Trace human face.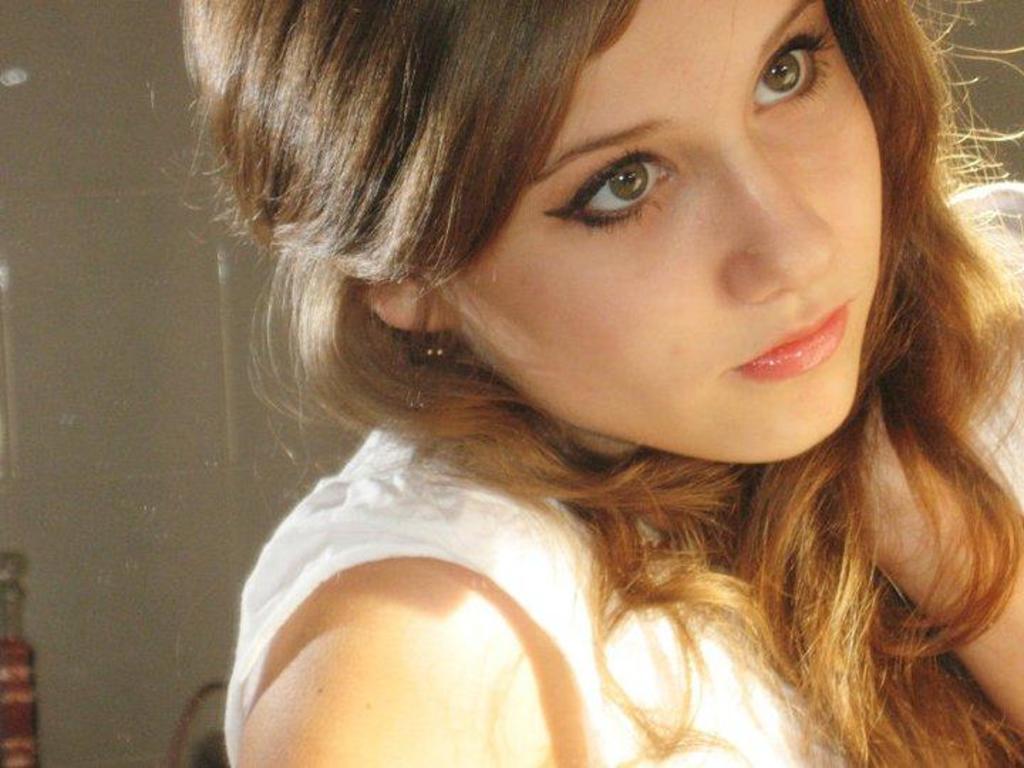
Traced to bbox(451, 0, 878, 465).
